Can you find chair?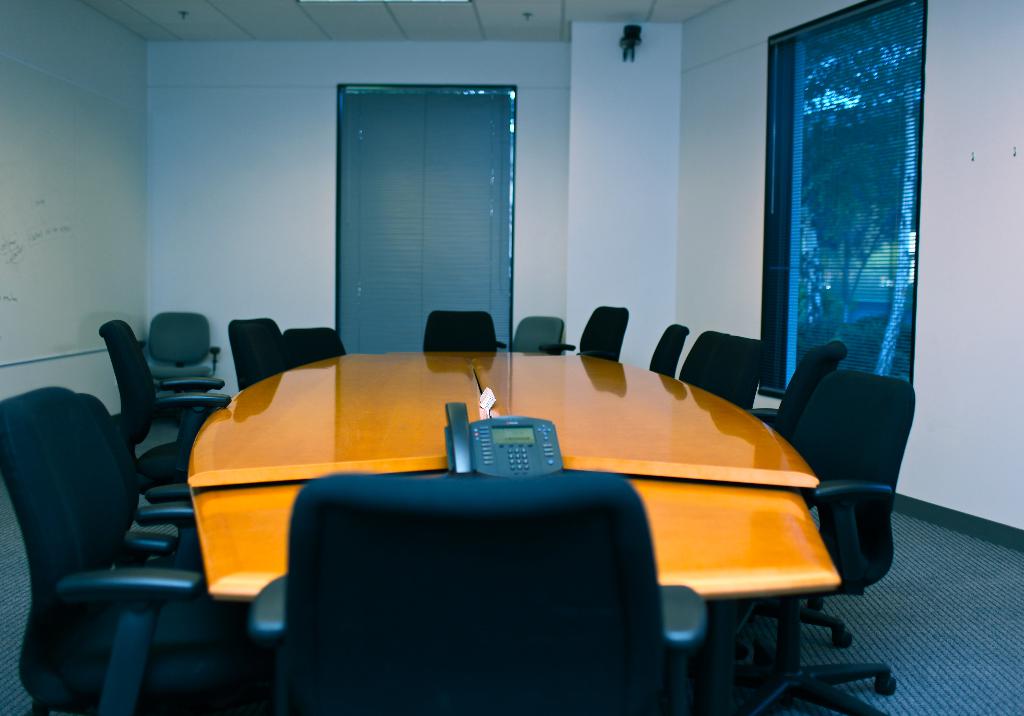
Yes, bounding box: [x1=76, y1=391, x2=199, y2=569].
